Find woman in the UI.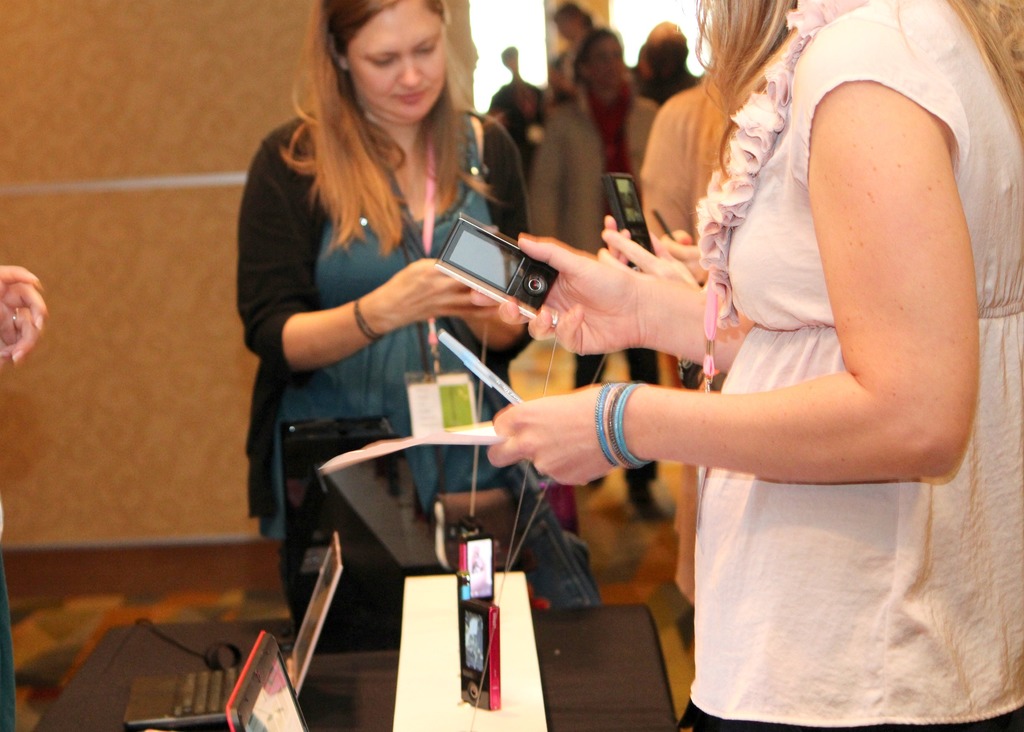
UI element at left=636, top=0, right=796, bottom=386.
